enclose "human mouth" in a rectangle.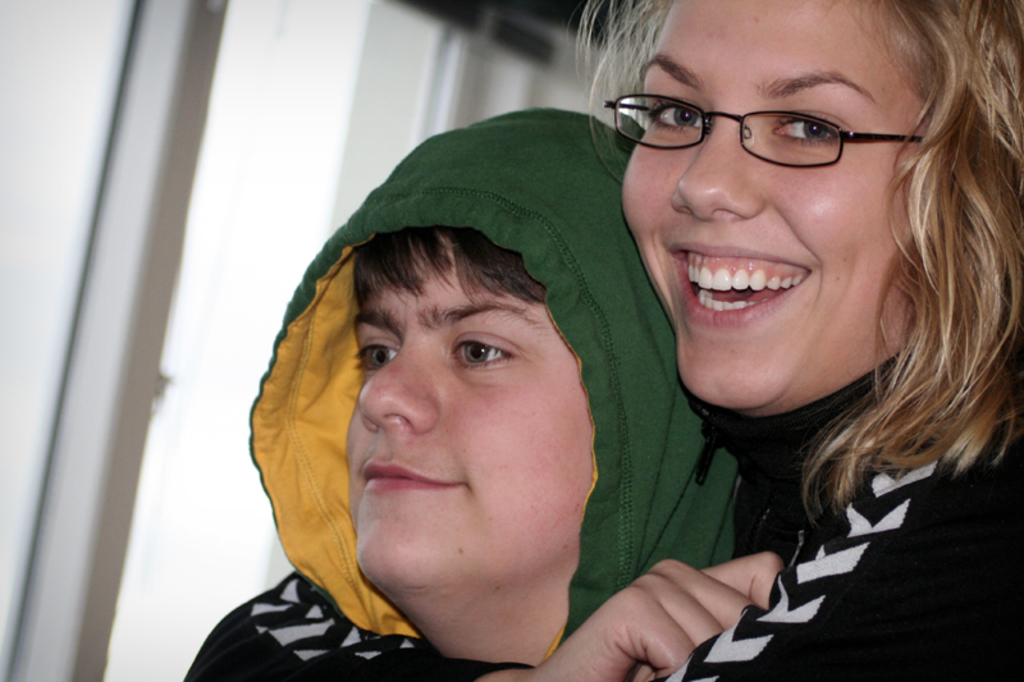
(x1=358, y1=458, x2=470, y2=485).
